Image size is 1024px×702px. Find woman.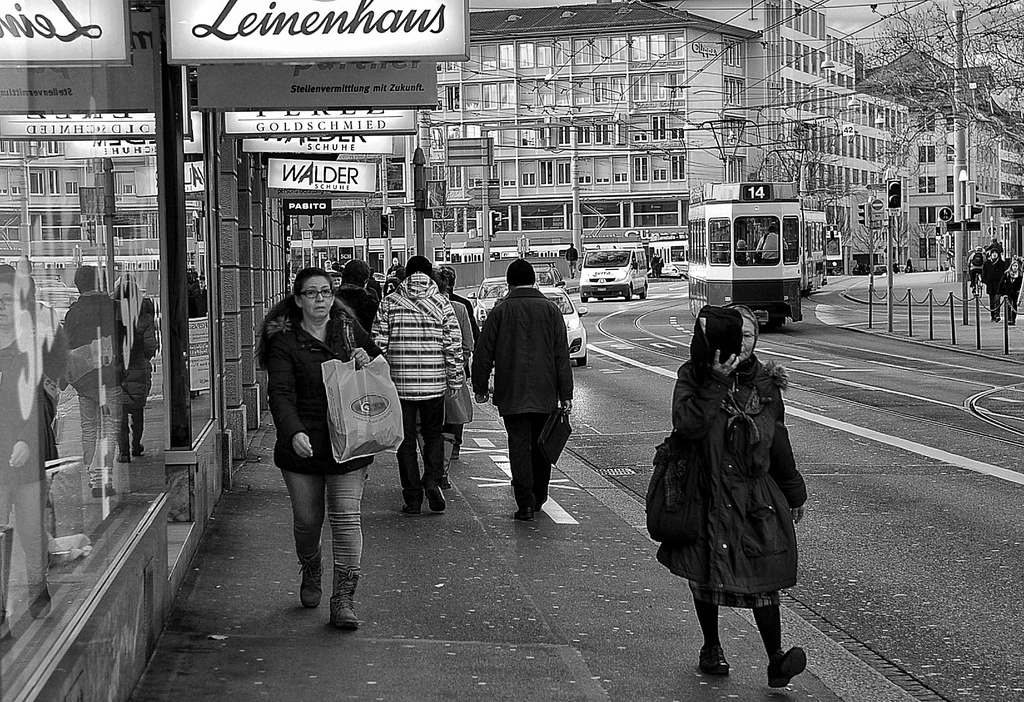
[x1=1004, y1=258, x2=1021, y2=326].
